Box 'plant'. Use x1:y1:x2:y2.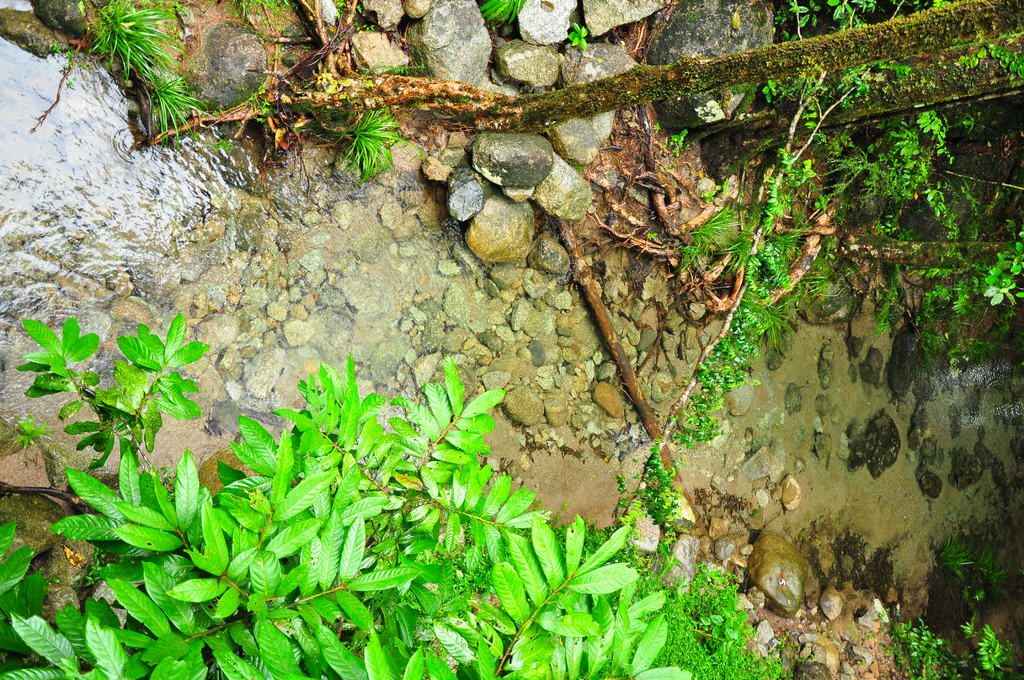
664:68:1023:451.
